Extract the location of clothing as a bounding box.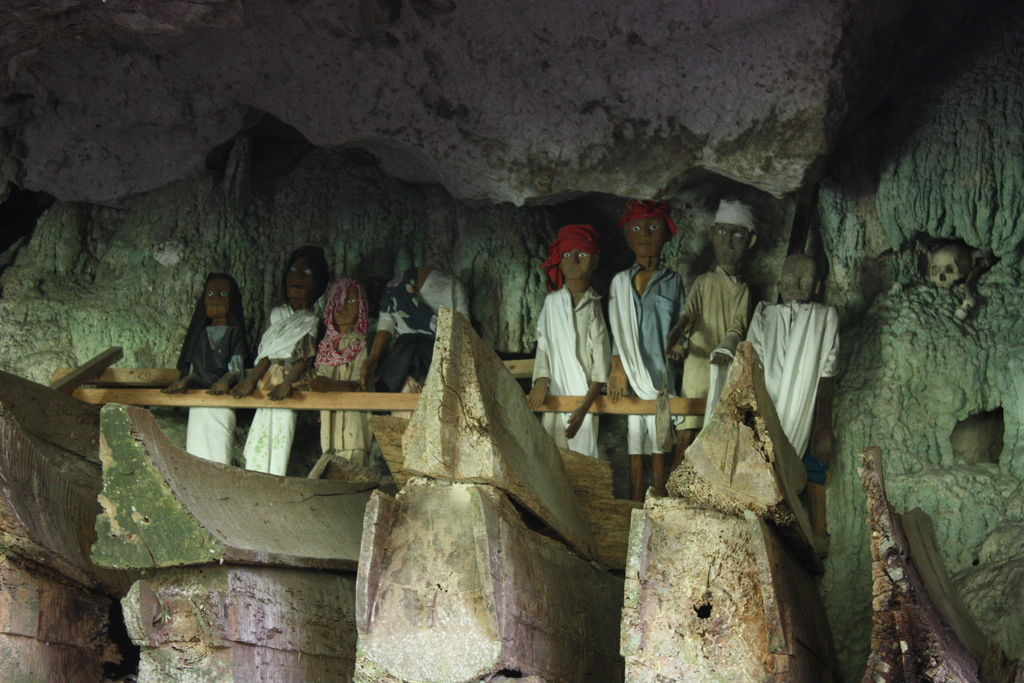
250/302/322/477.
